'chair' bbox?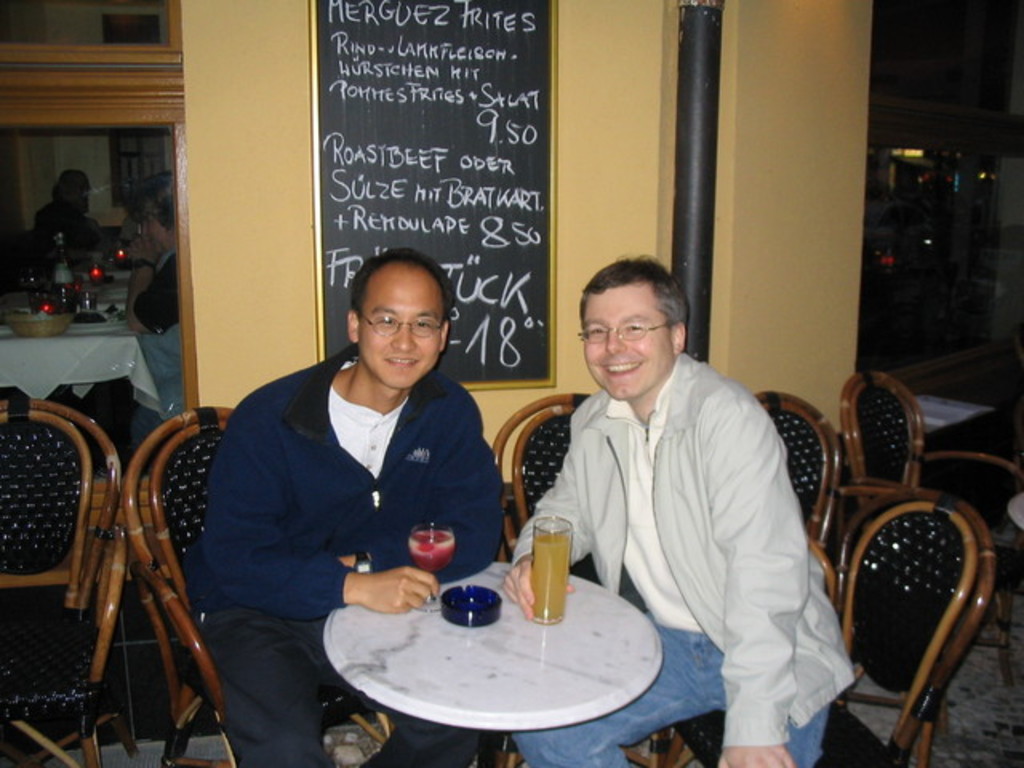
[x1=749, y1=392, x2=854, y2=582]
